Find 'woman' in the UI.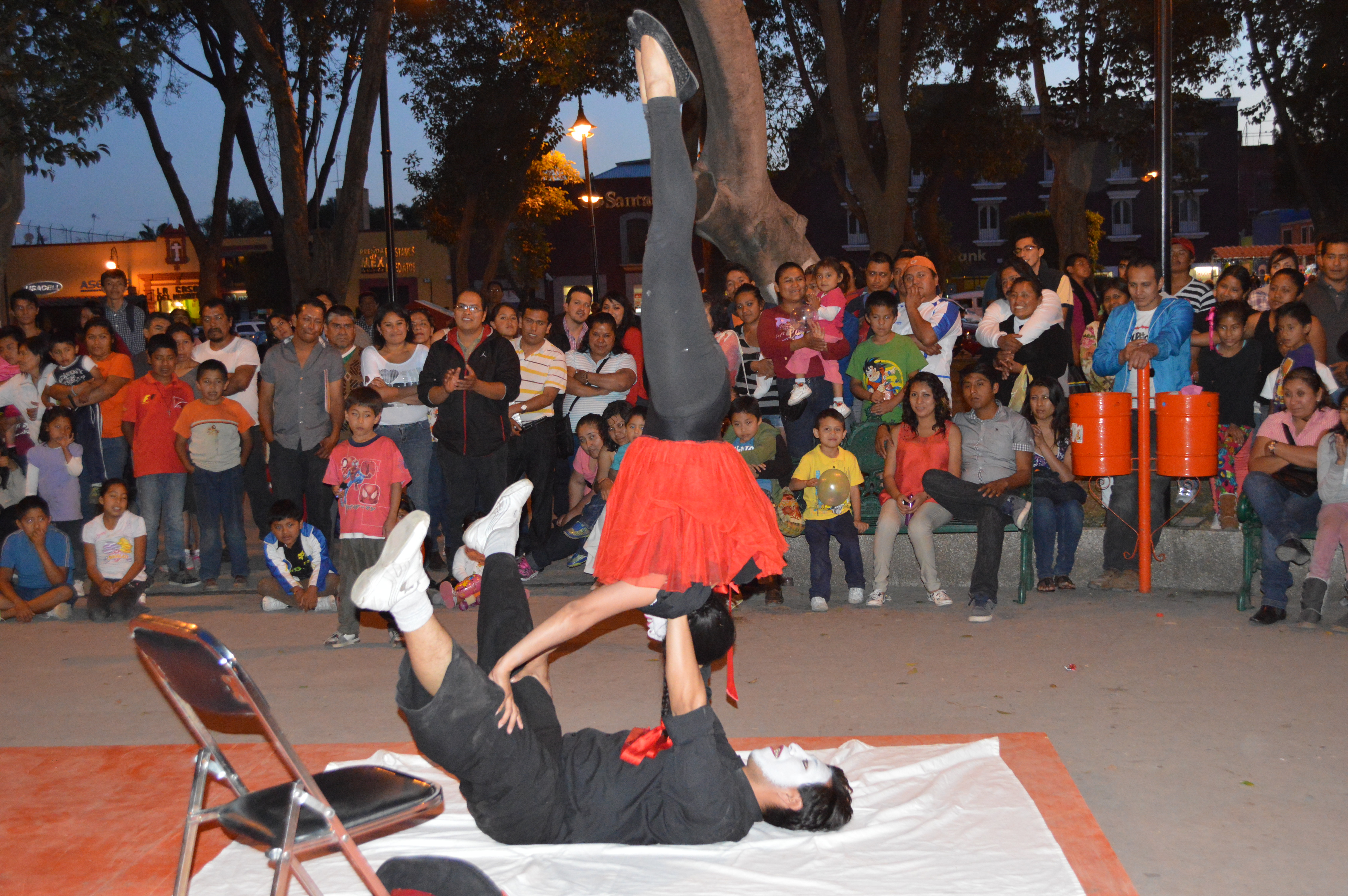
UI element at 374, 80, 394, 118.
